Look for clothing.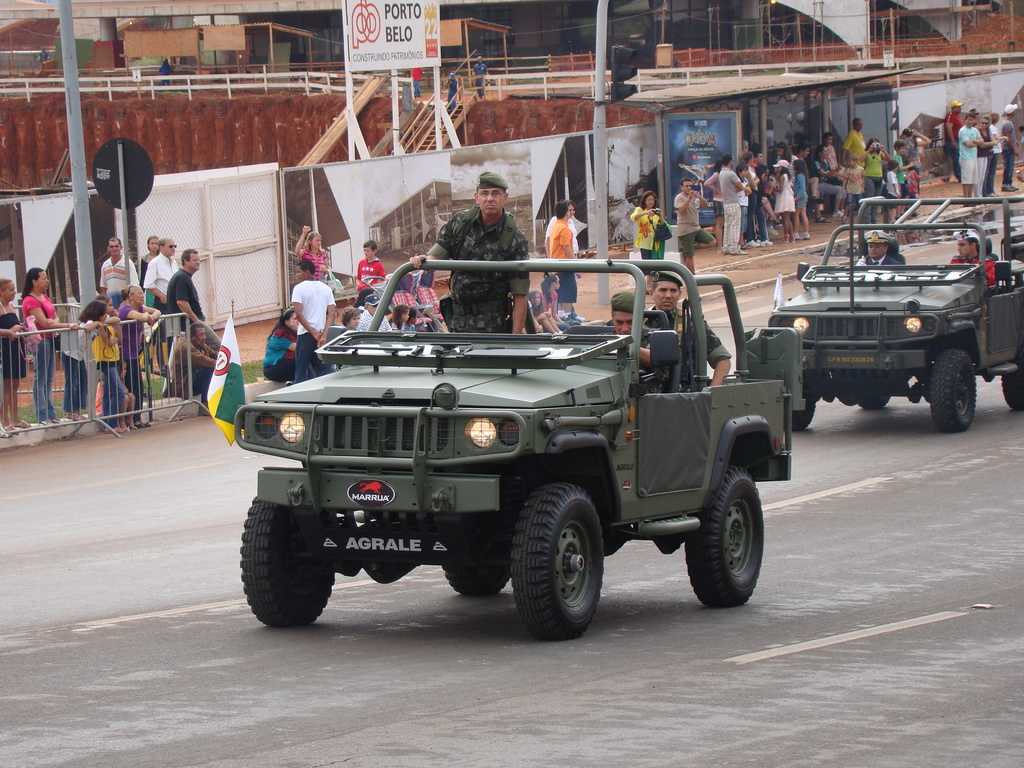
Found: crop(144, 250, 181, 371).
